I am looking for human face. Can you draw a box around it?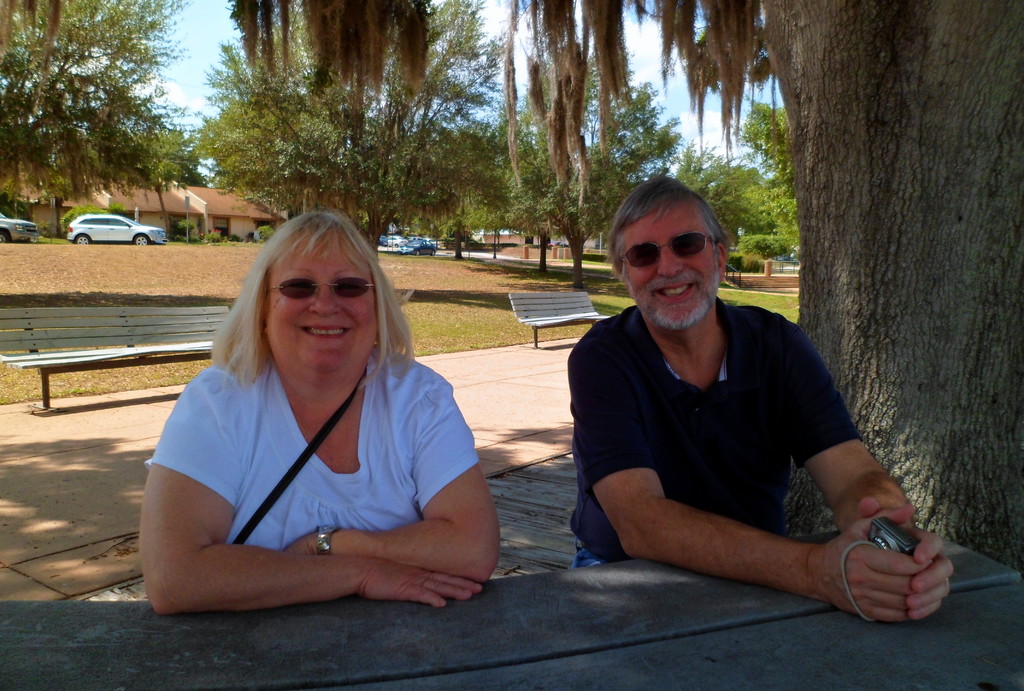
Sure, the bounding box is <bbox>614, 195, 719, 323</bbox>.
